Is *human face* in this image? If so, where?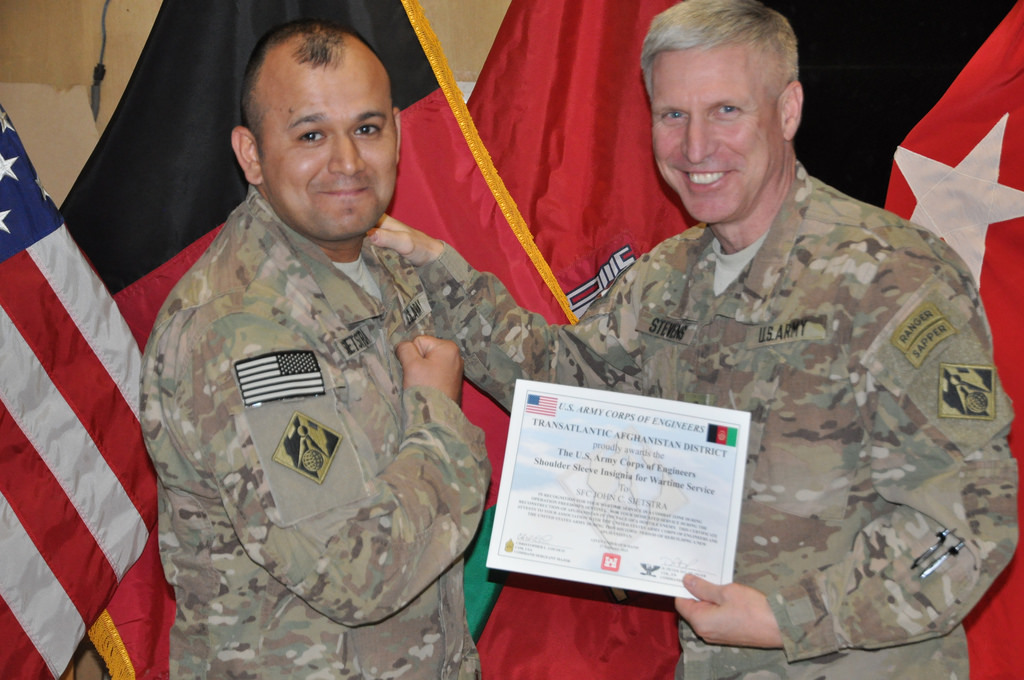
Yes, at 265:65:398:236.
